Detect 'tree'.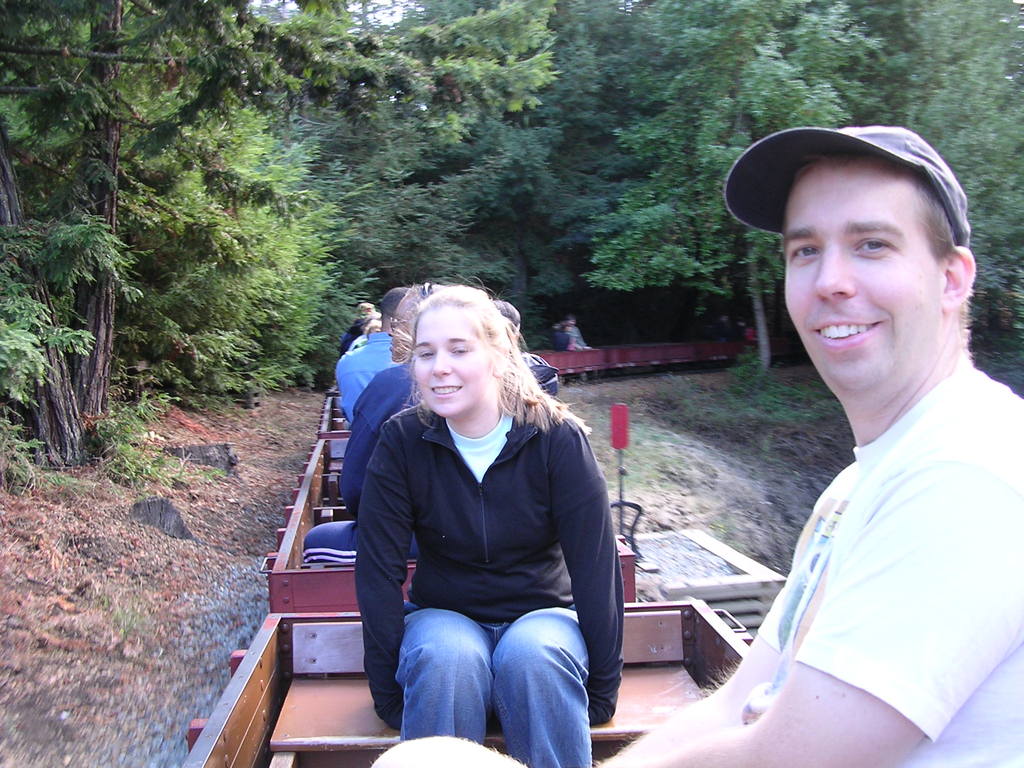
Detected at <bbox>851, 0, 1023, 349</bbox>.
